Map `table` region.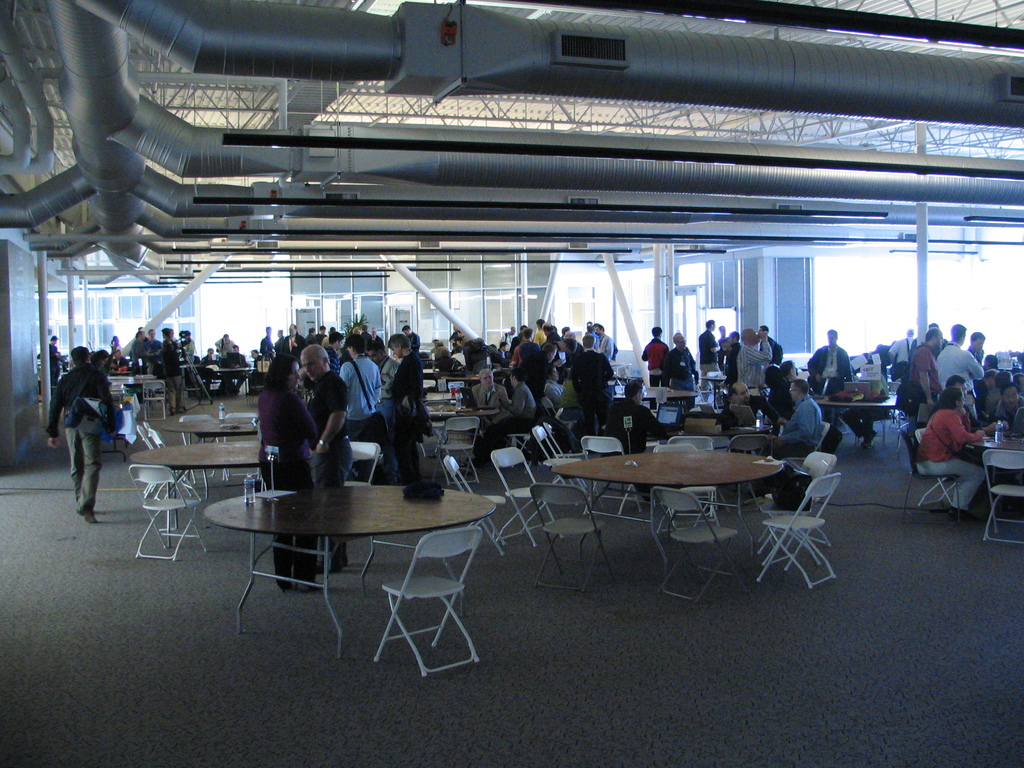
Mapped to [723, 385, 773, 416].
